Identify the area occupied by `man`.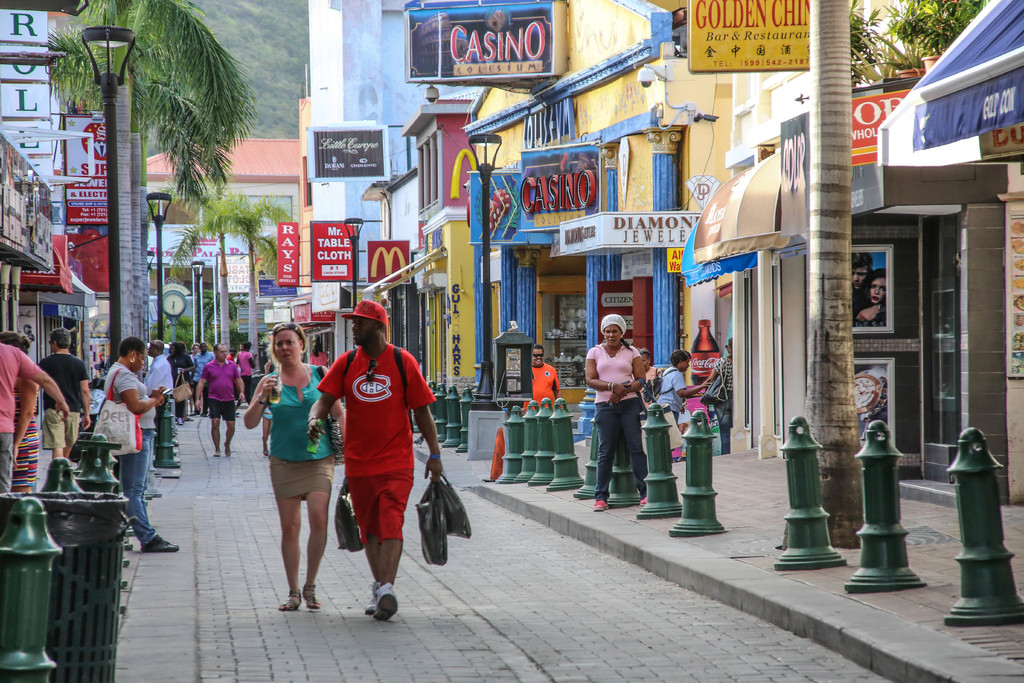
Area: bbox=[193, 342, 247, 456].
